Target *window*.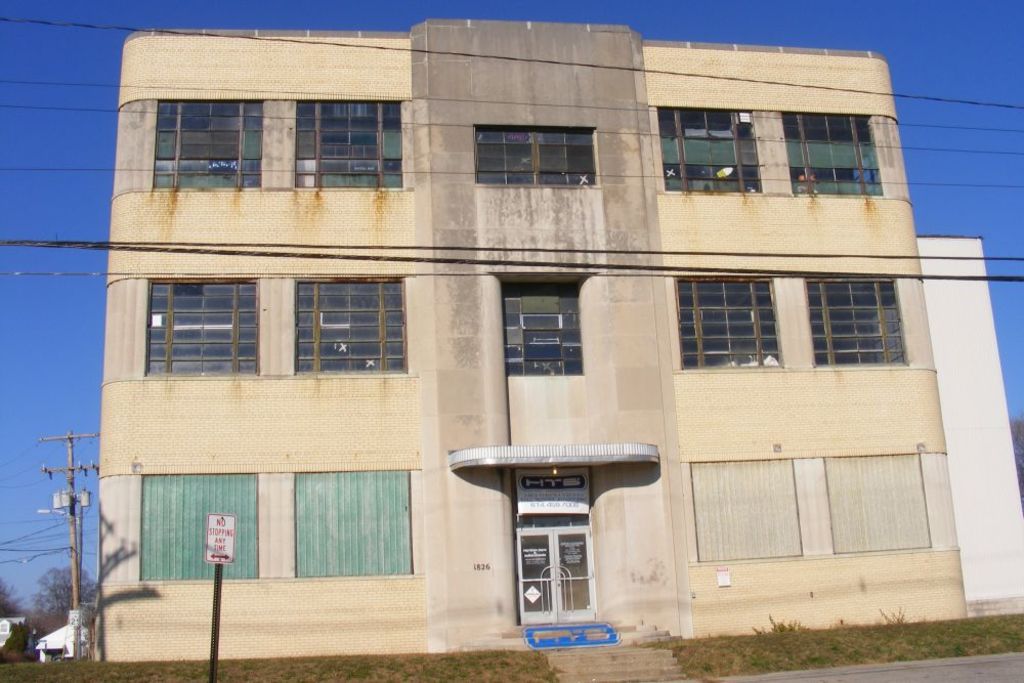
Target region: bbox(479, 131, 595, 184).
